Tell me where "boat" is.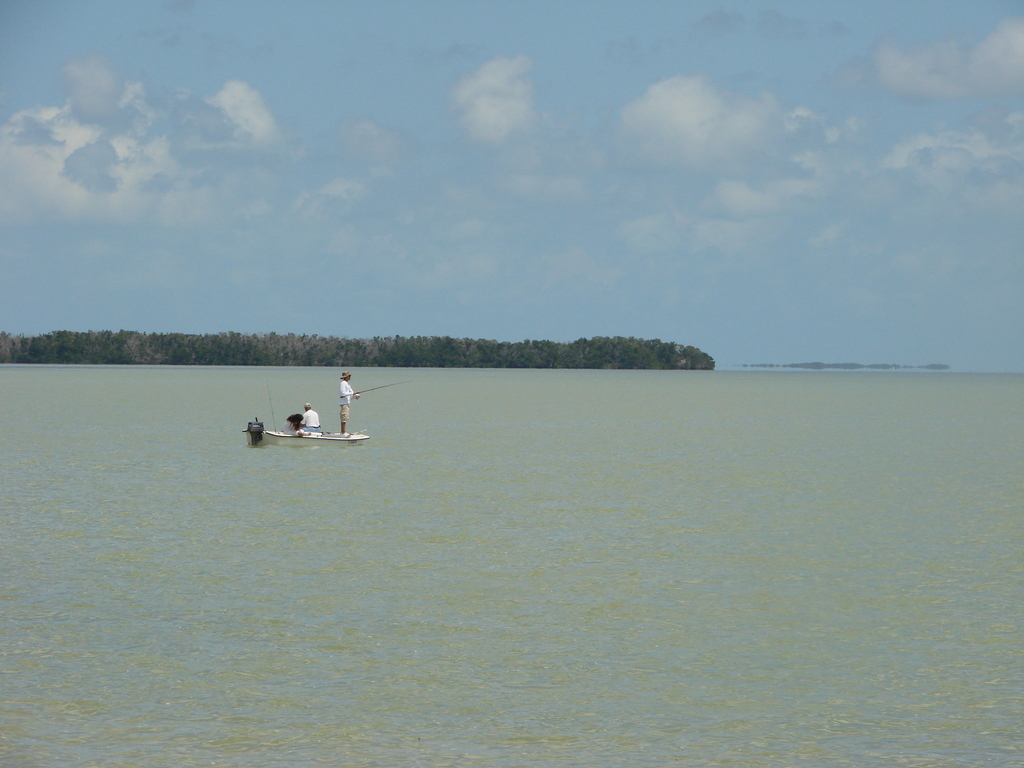
"boat" is at region(236, 385, 378, 458).
